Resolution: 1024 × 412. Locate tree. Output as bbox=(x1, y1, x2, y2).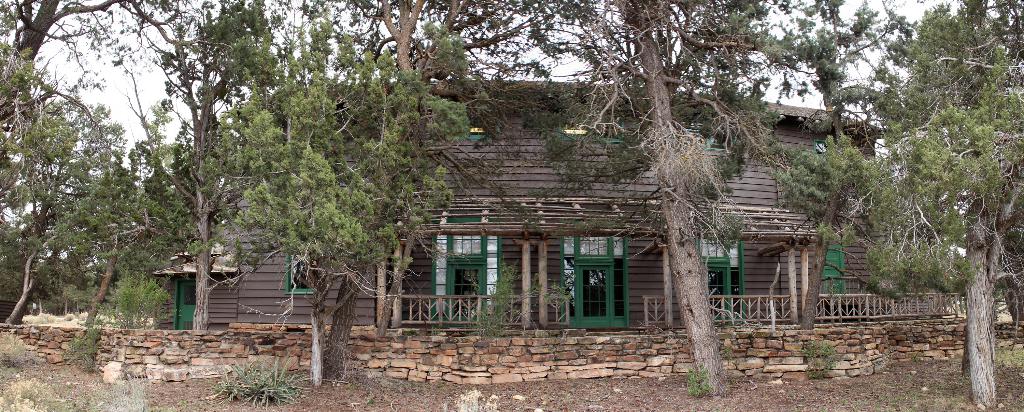
bbox=(104, 0, 355, 342).
